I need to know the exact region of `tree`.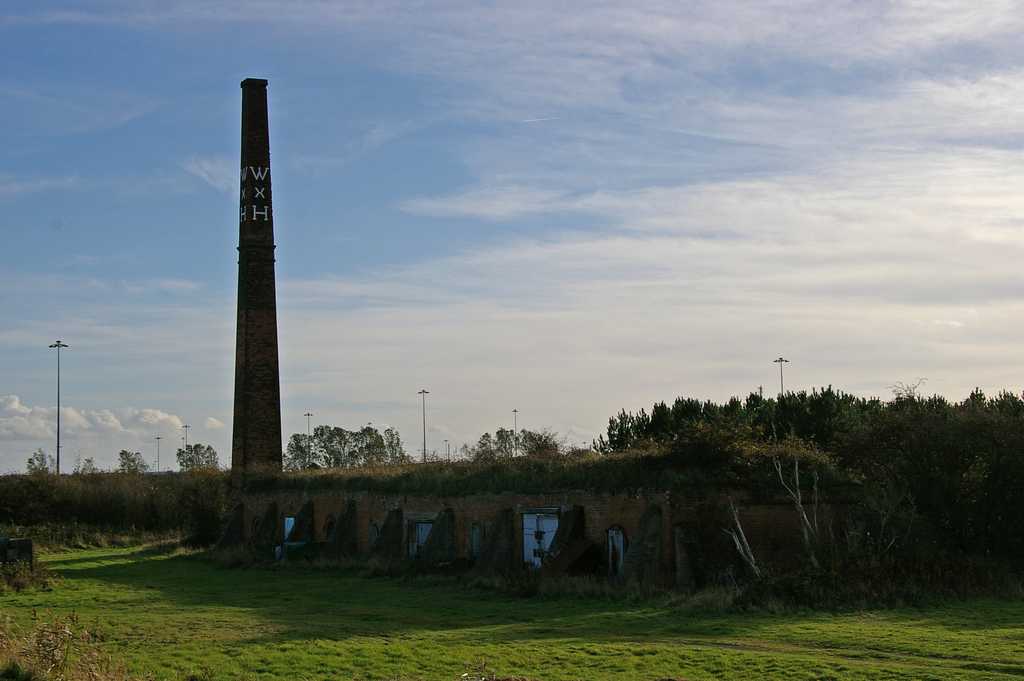
Region: box=[116, 449, 151, 480].
